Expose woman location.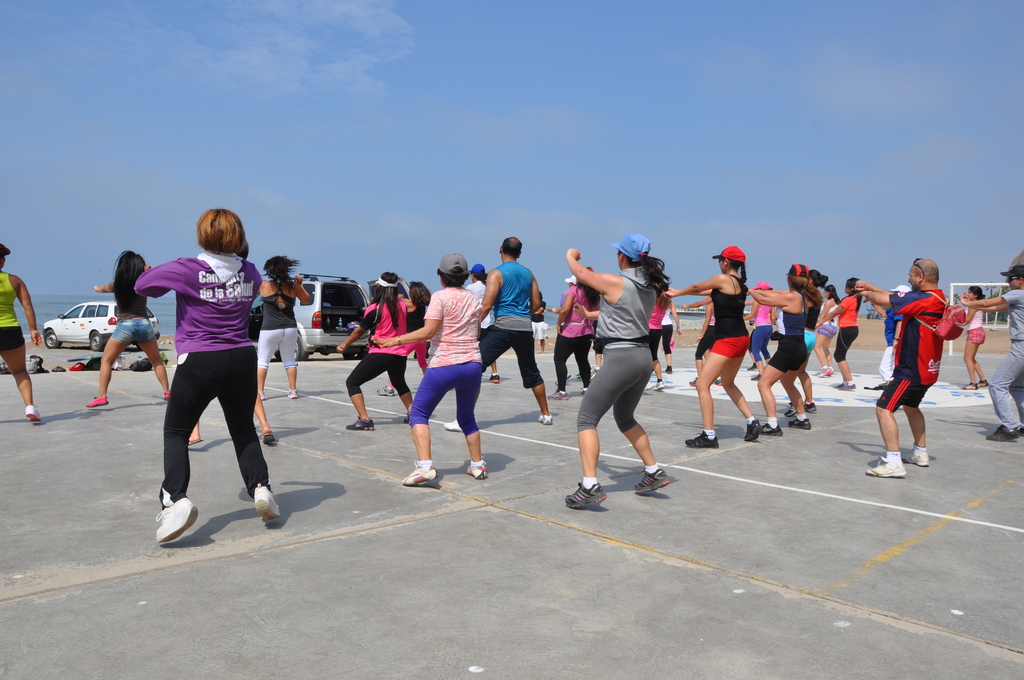
Exposed at [x1=84, y1=250, x2=173, y2=407].
